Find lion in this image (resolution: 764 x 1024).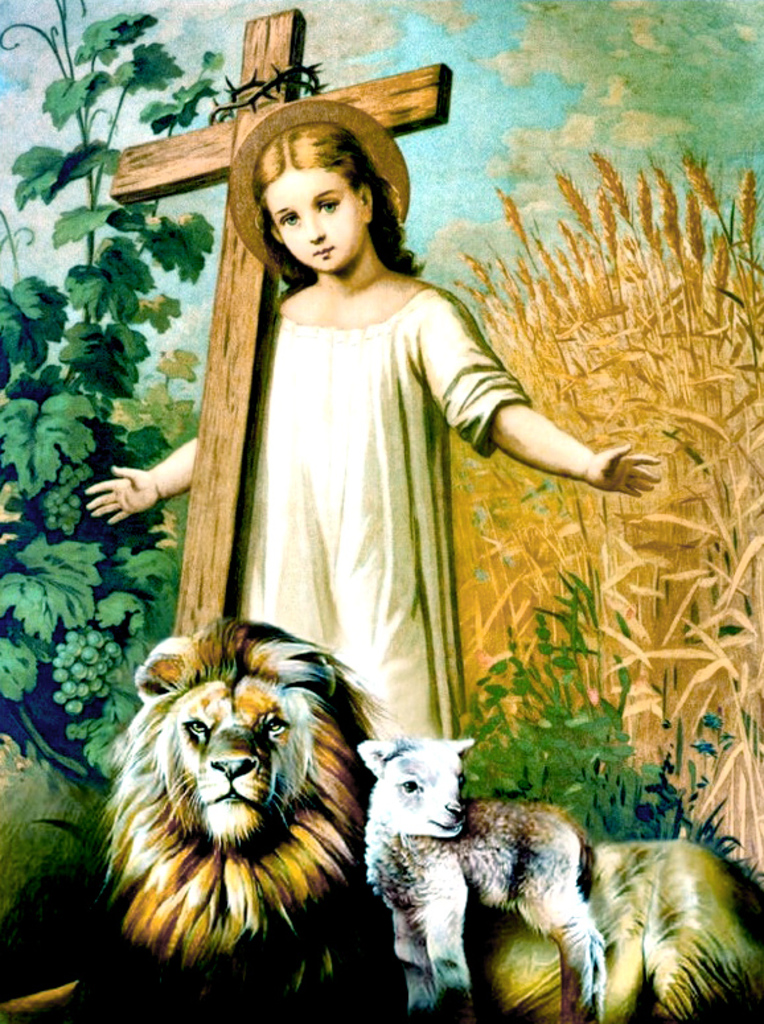
region(93, 621, 404, 1023).
